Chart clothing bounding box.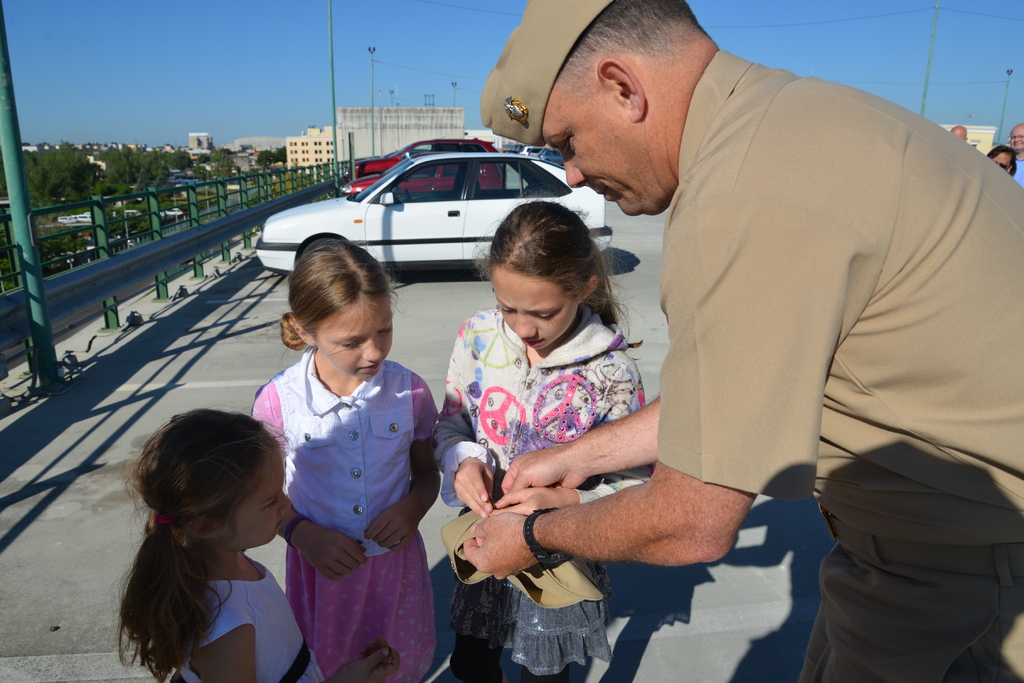
Charted: (x1=250, y1=357, x2=431, y2=682).
